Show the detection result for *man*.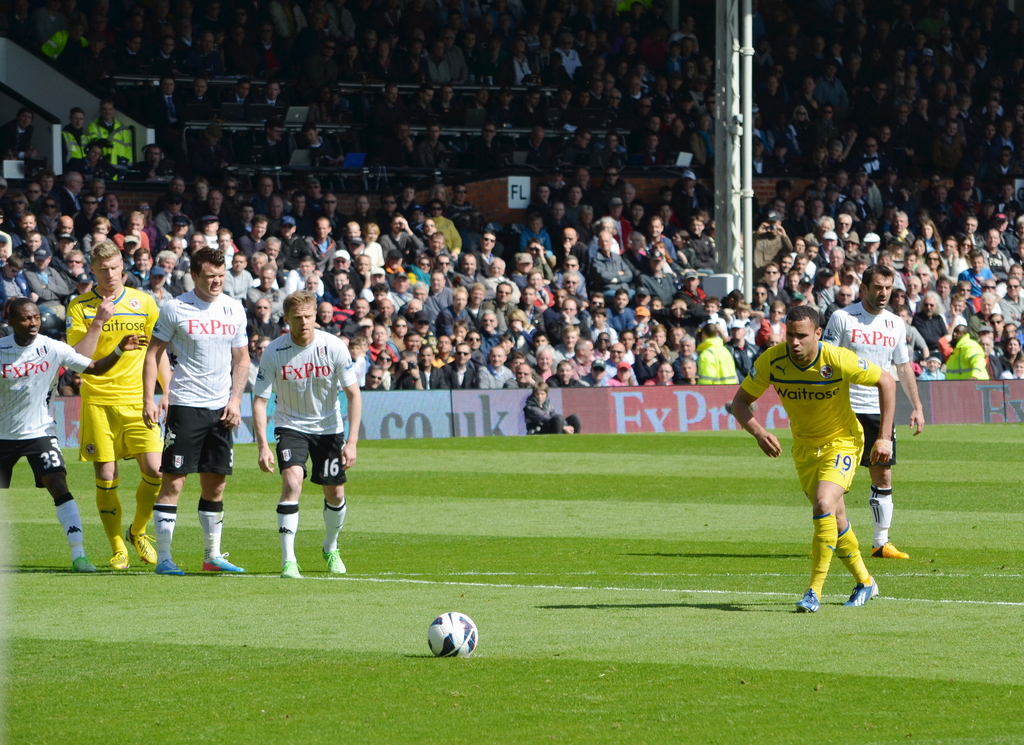
{"x1": 430, "y1": 81, "x2": 471, "y2": 115}.
